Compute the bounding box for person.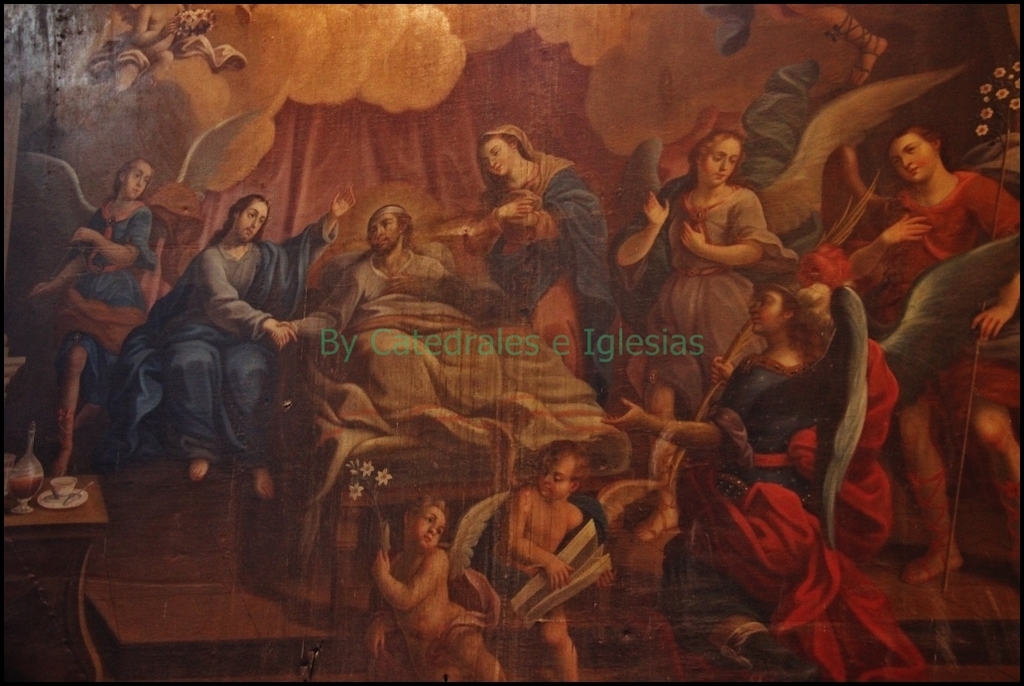
bbox(612, 124, 796, 550).
